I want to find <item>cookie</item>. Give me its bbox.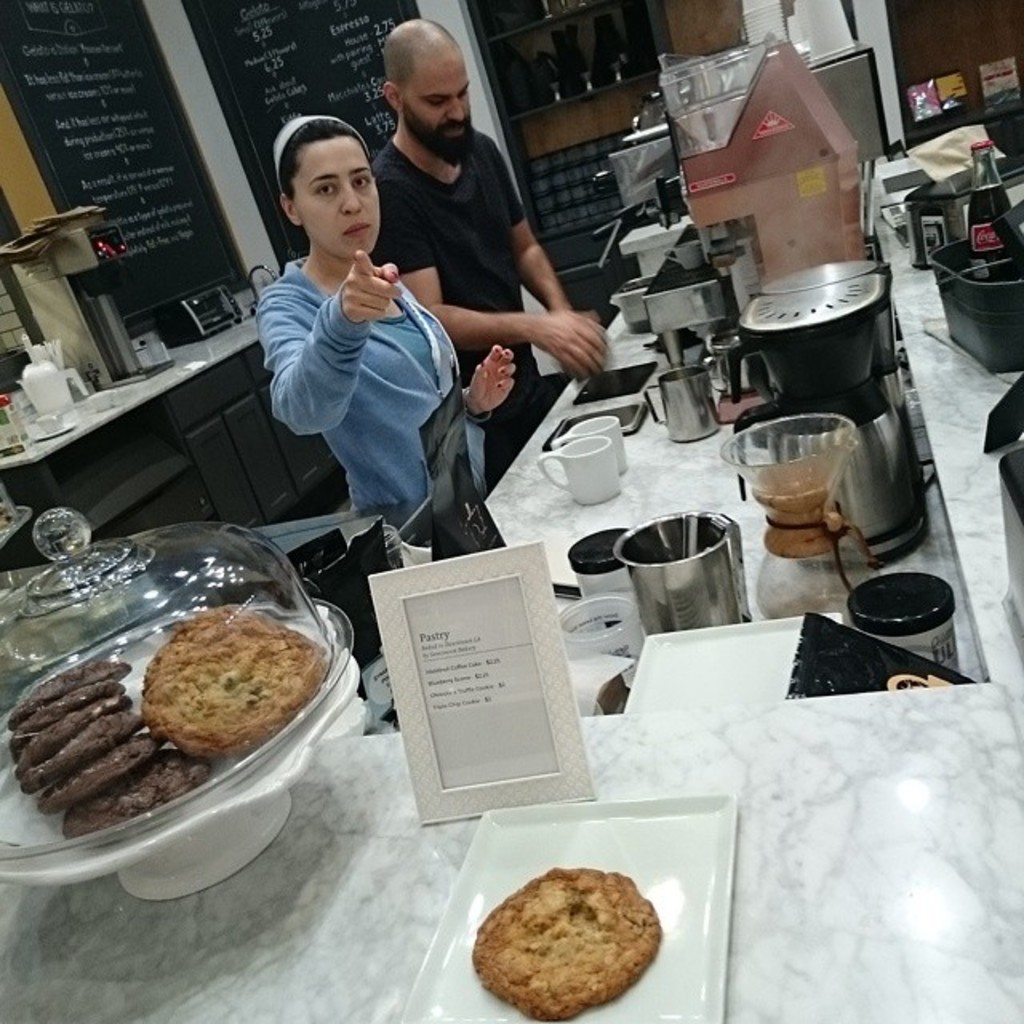
(61, 757, 210, 832).
